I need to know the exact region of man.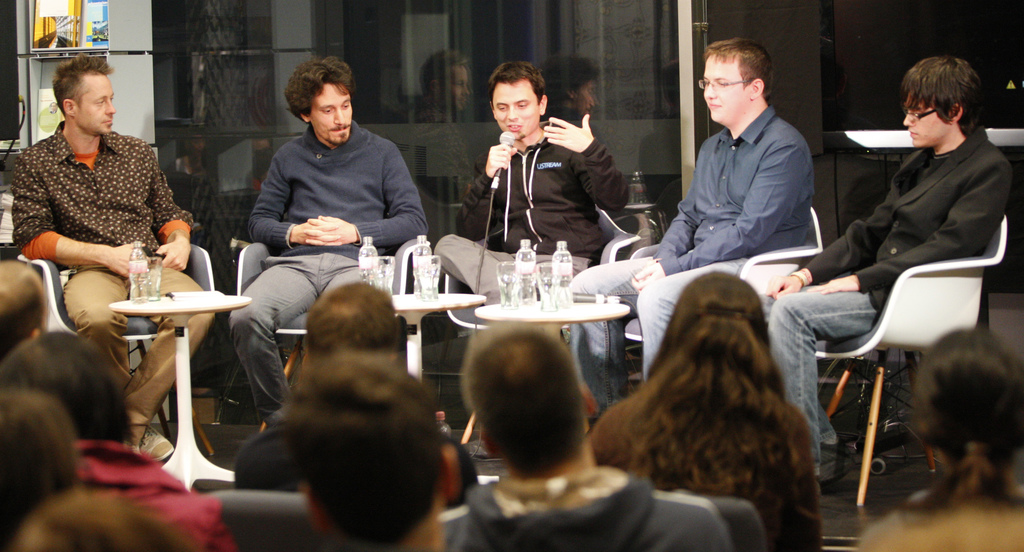
Region: box=[435, 332, 755, 551].
